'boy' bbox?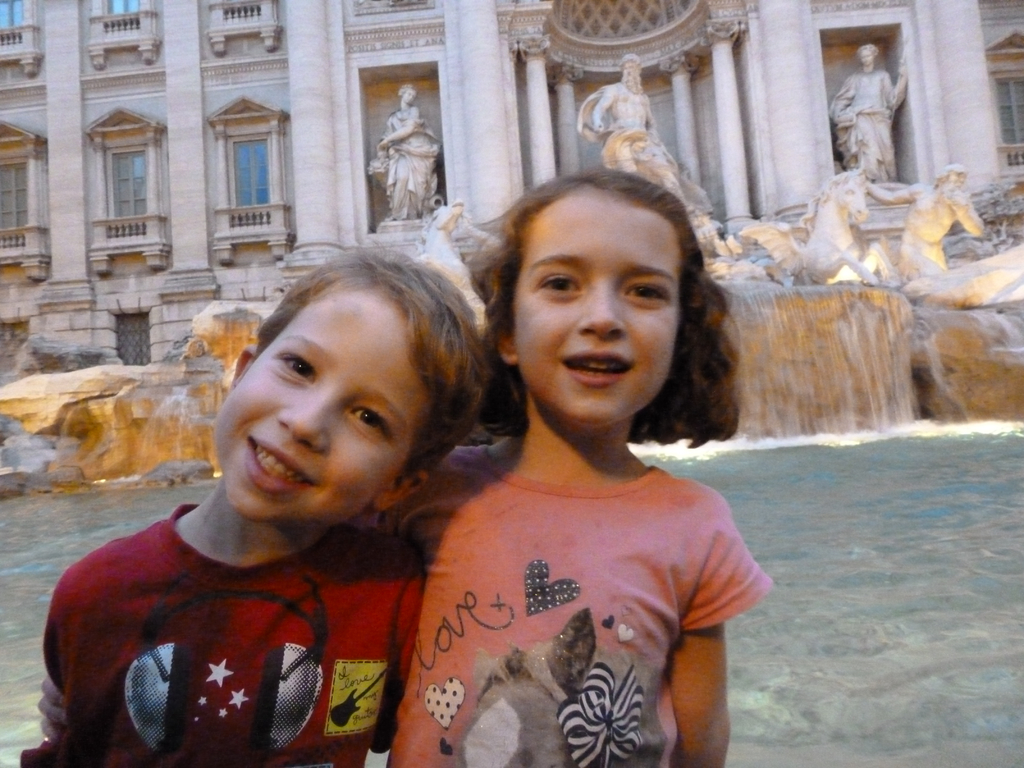
[x1=38, y1=258, x2=490, y2=767]
